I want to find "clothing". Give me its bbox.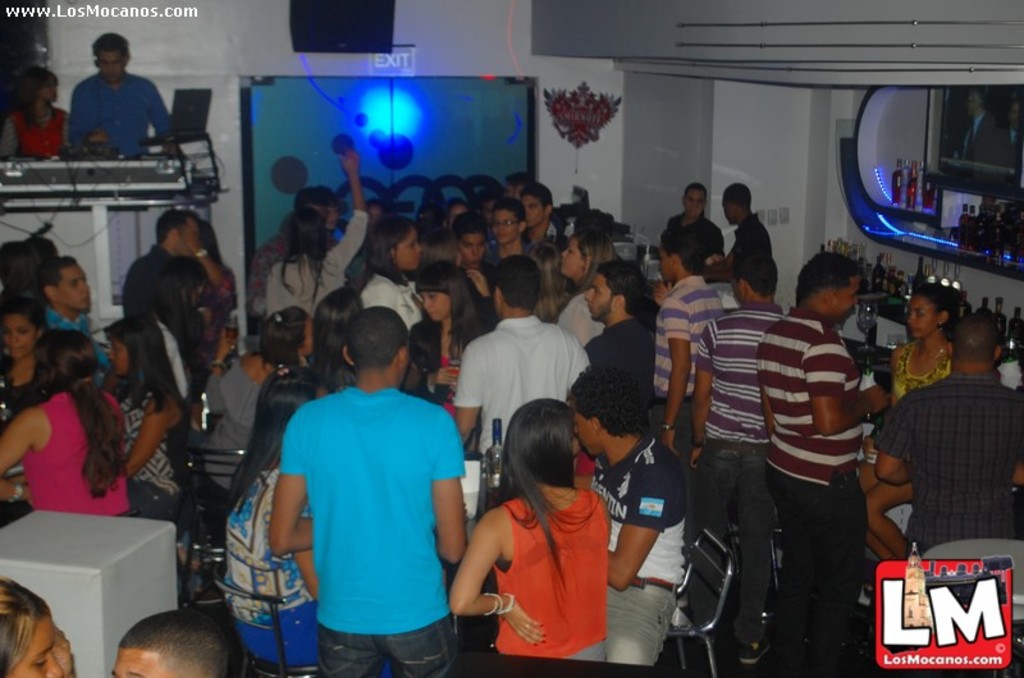
[278, 363, 461, 660].
